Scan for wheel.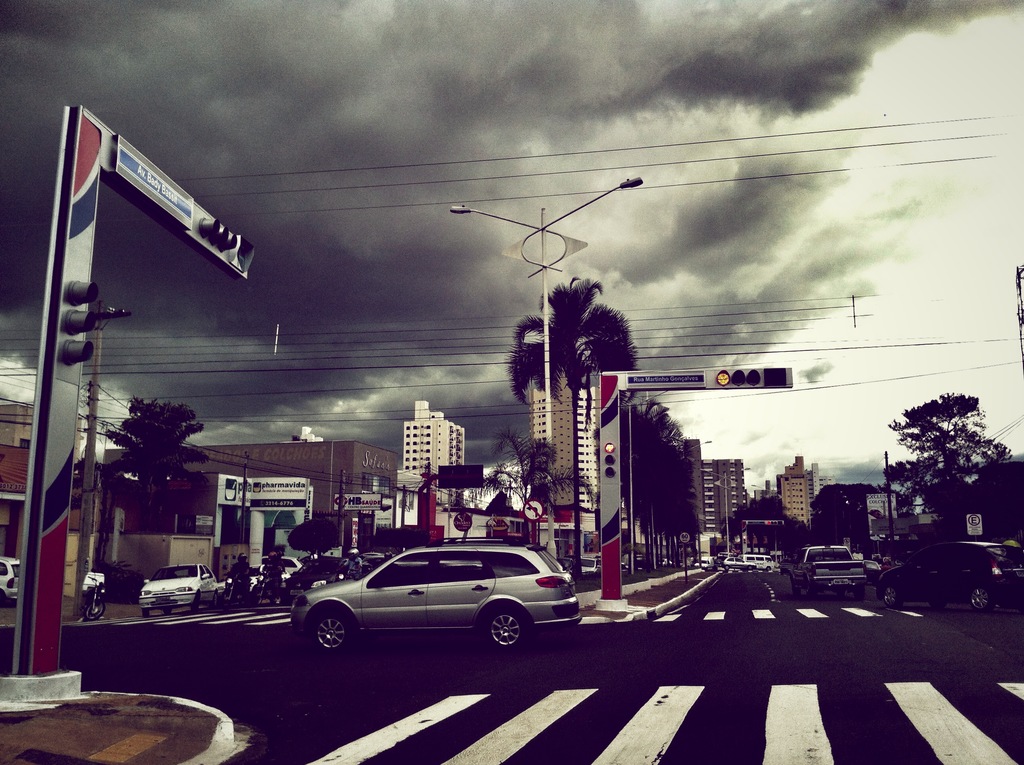
Scan result: l=468, t=600, r=544, b=664.
